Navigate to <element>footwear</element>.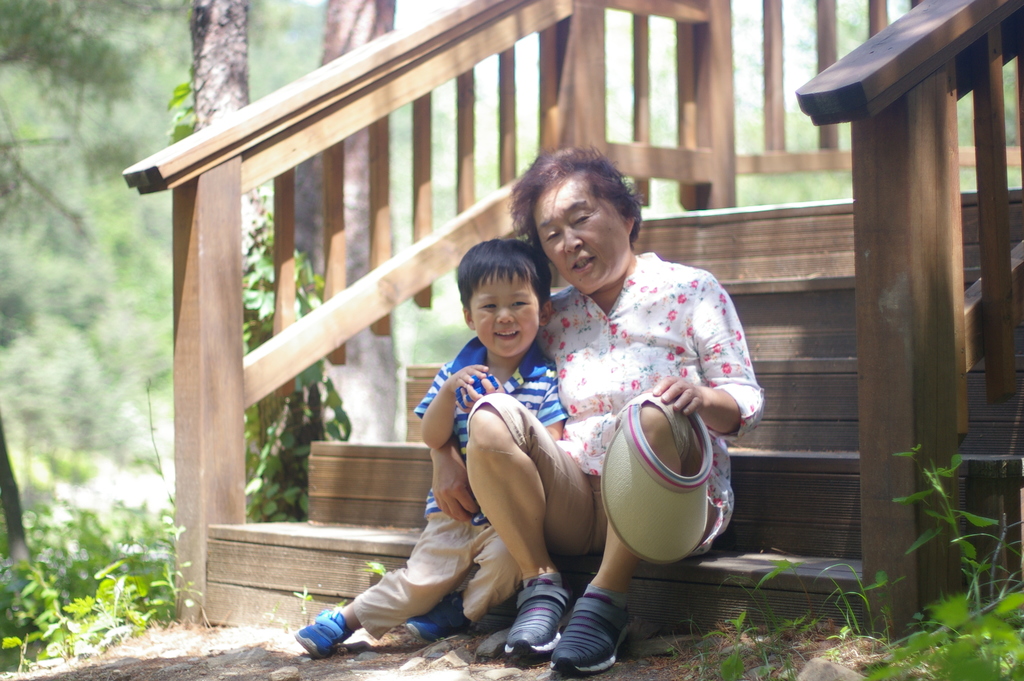
Navigation target: rect(510, 582, 582, 665).
